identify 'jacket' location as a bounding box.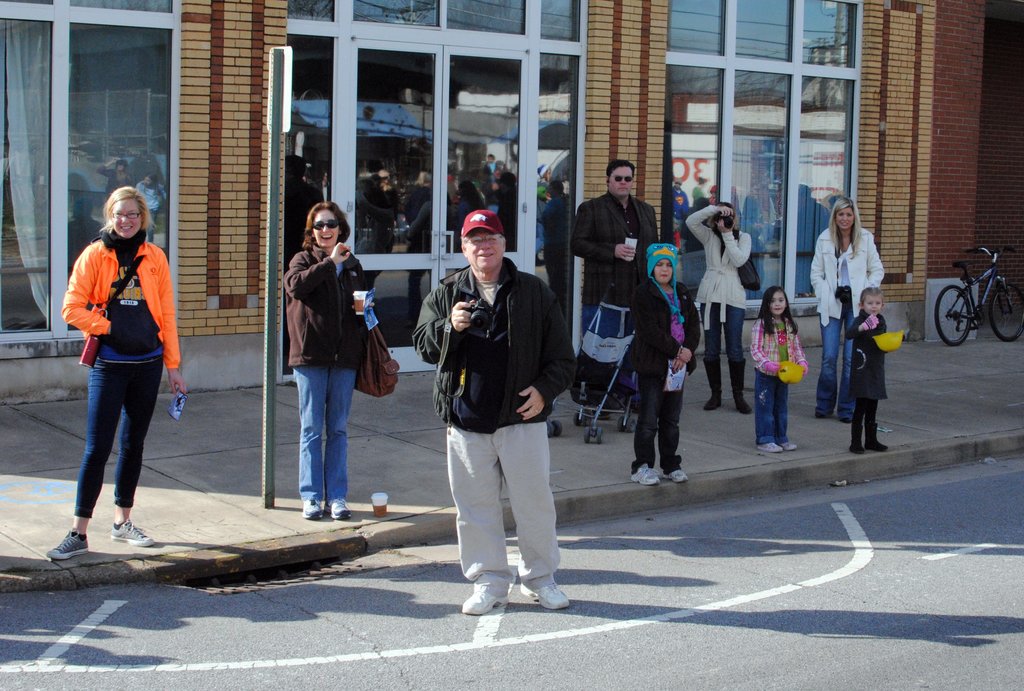
[x1=847, y1=310, x2=892, y2=400].
